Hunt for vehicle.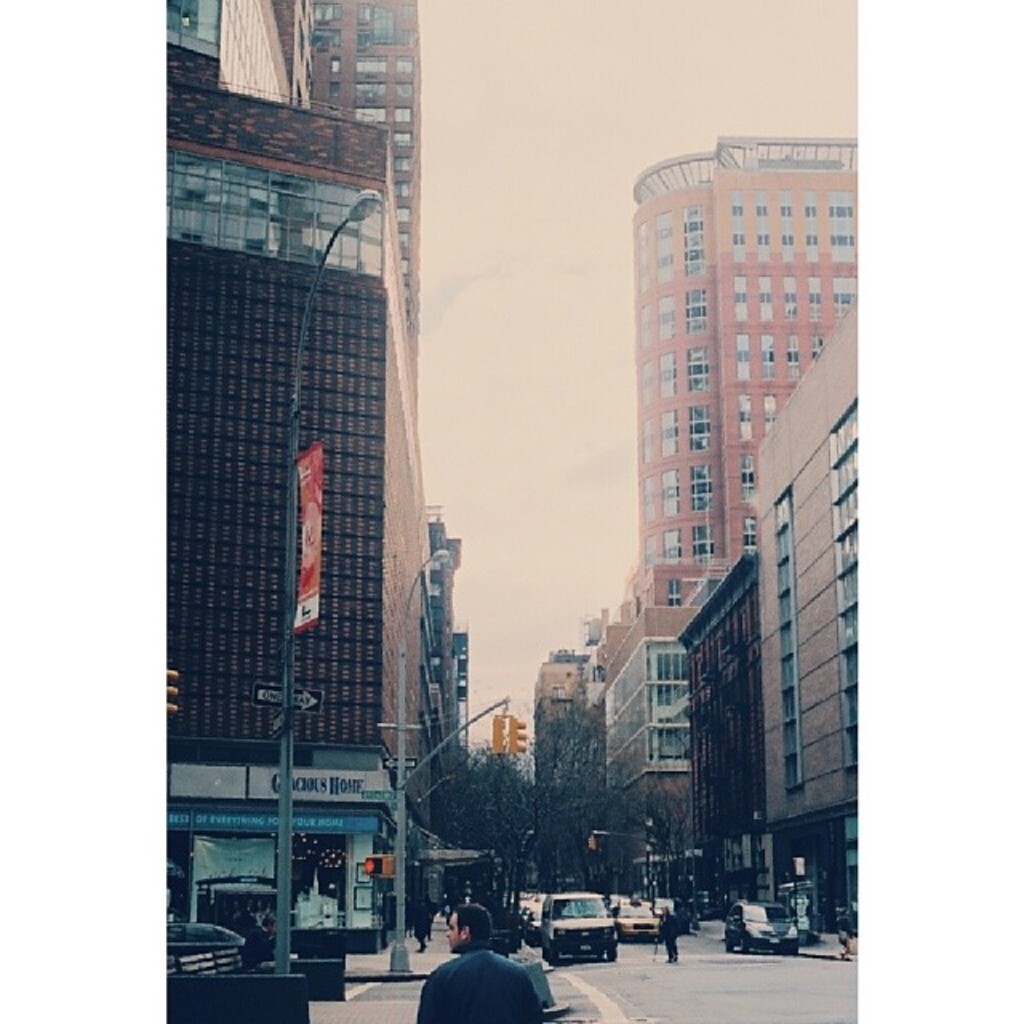
Hunted down at BBox(539, 891, 618, 968).
